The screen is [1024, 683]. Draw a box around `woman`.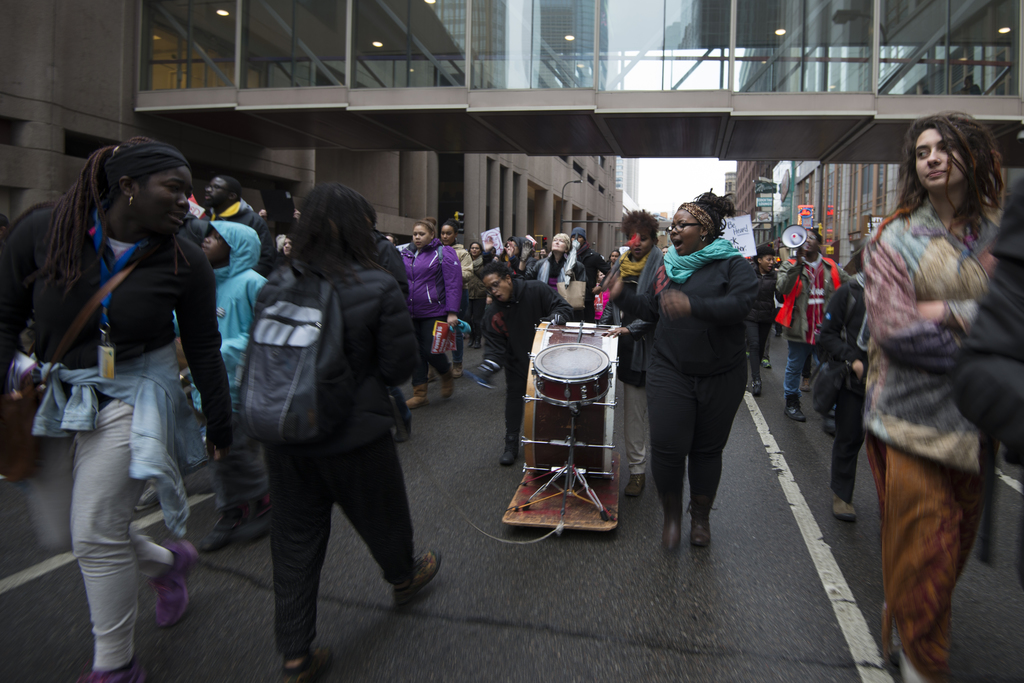
[619, 189, 767, 551].
